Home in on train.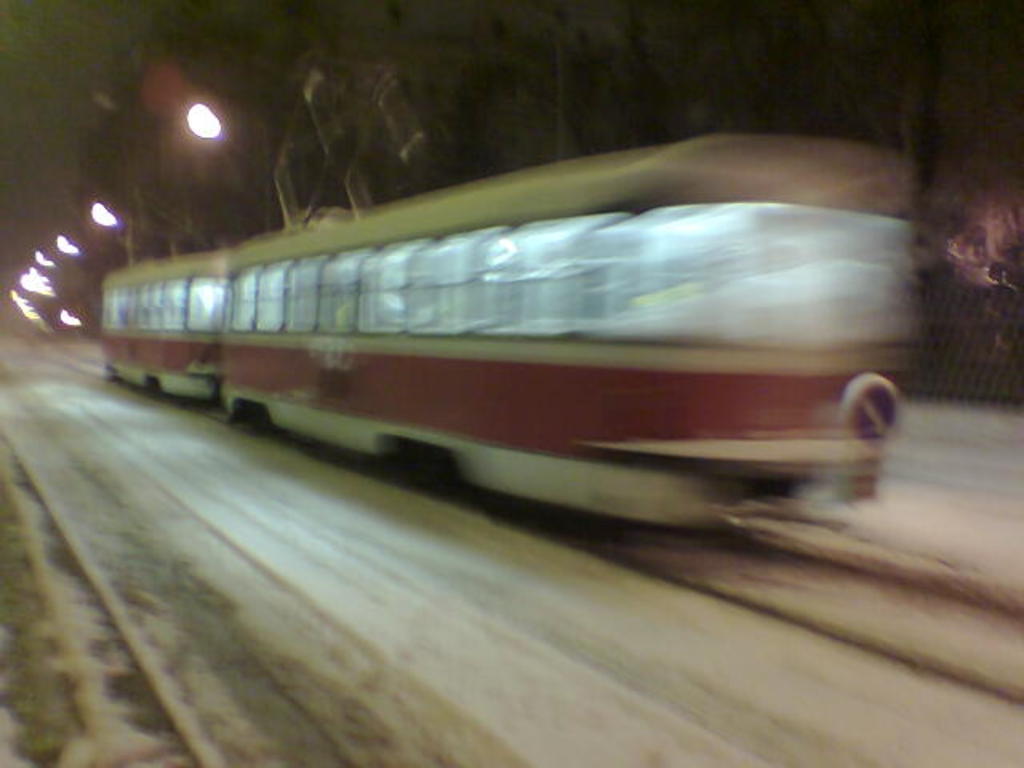
Homed in at box=[96, 128, 923, 562].
